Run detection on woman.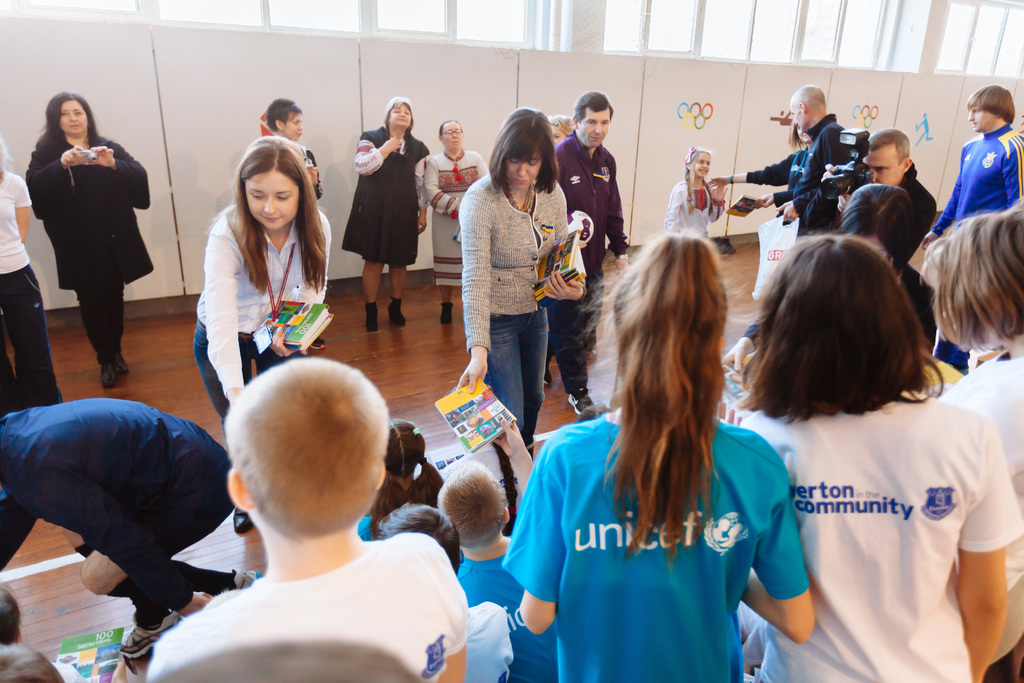
Result: (x1=193, y1=131, x2=332, y2=537).
